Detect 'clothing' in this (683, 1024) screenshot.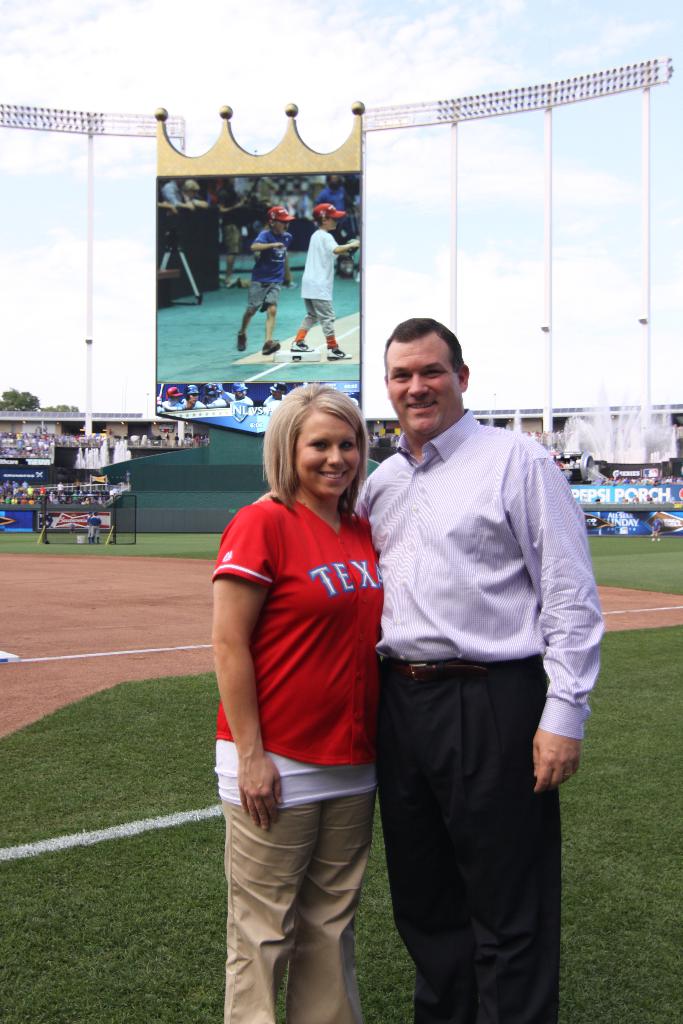
Detection: [x1=359, y1=362, x2=600, y2=1007].
